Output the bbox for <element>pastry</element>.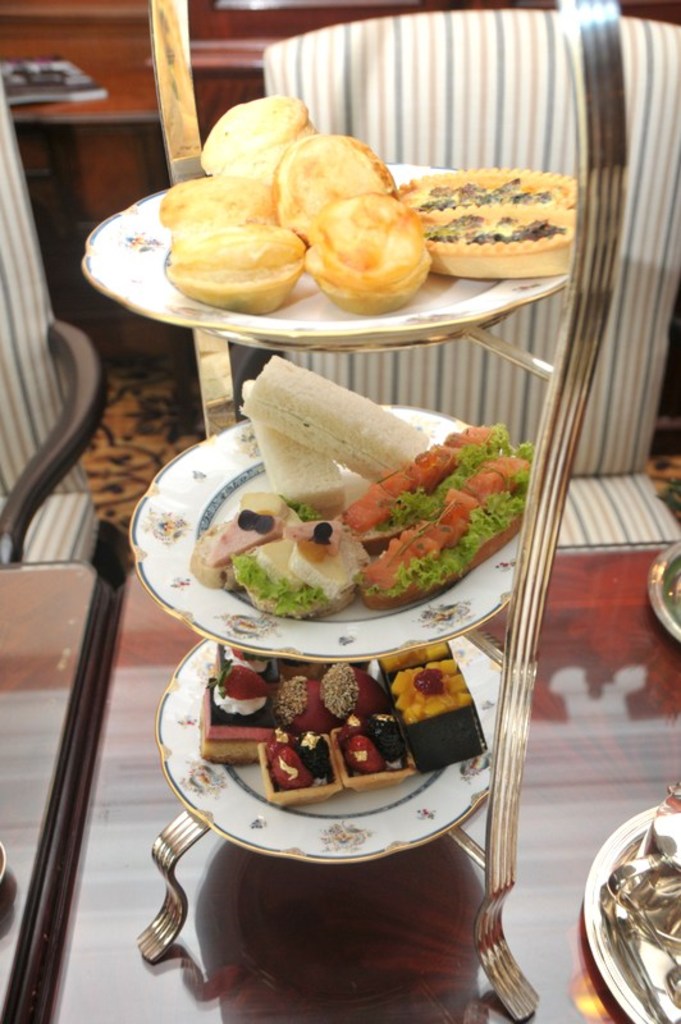
<bbox>159, 191, 305, 291</bbox>.
